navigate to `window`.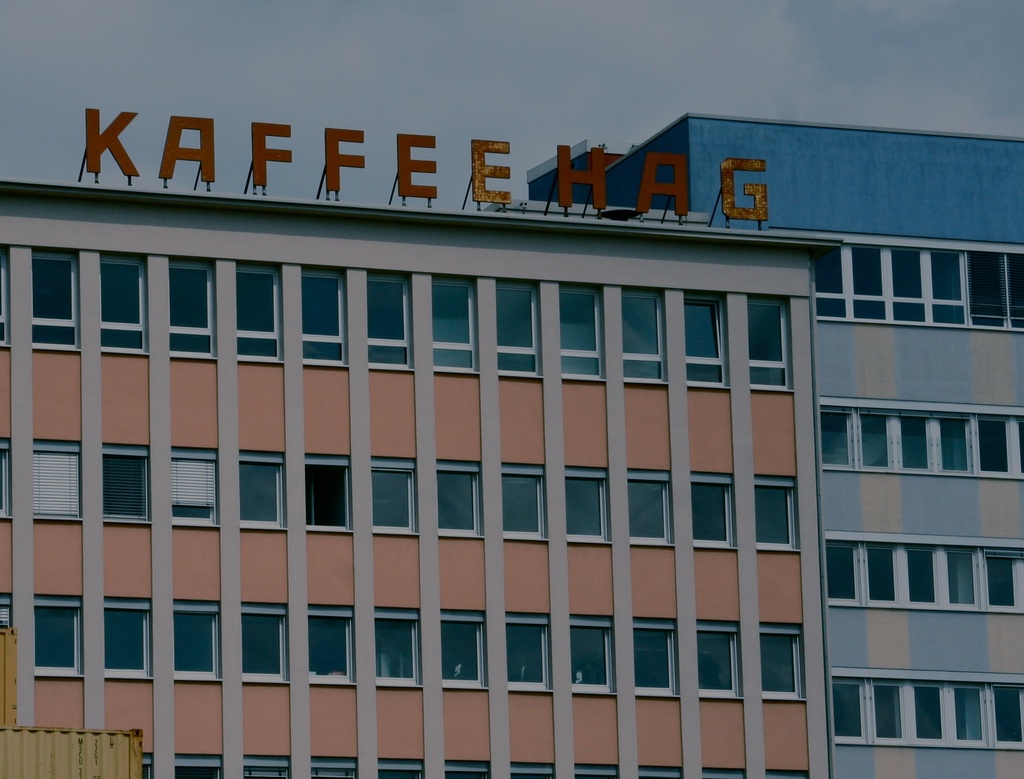
Navigation target: bbox(562, 468, 612, 546).
